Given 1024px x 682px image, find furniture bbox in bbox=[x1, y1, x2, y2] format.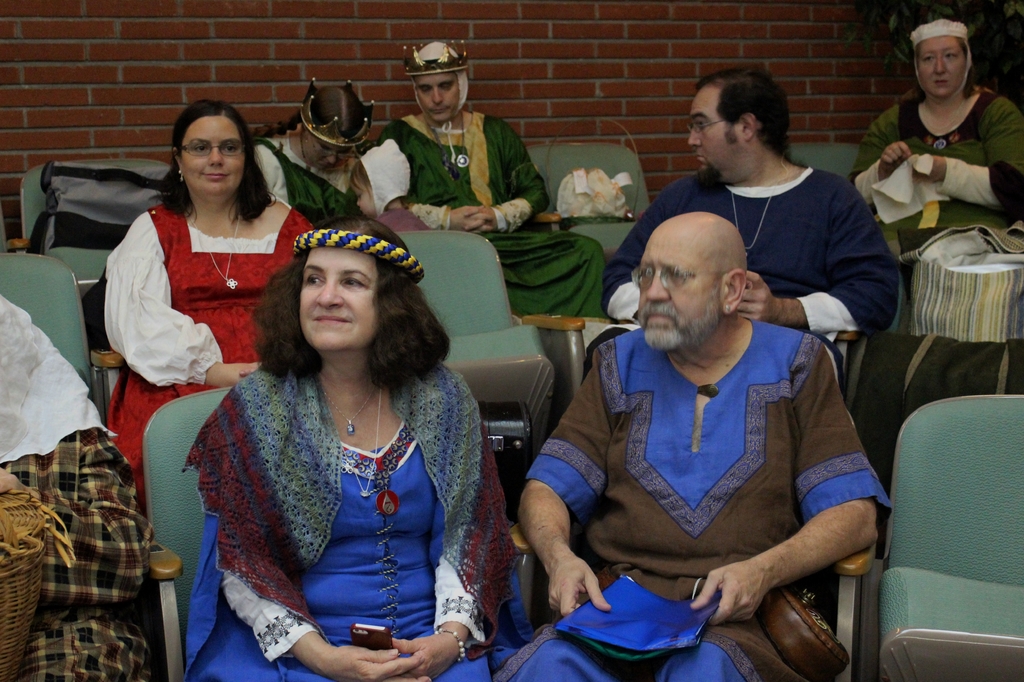
bbox=[842, 265, 906, 407].
